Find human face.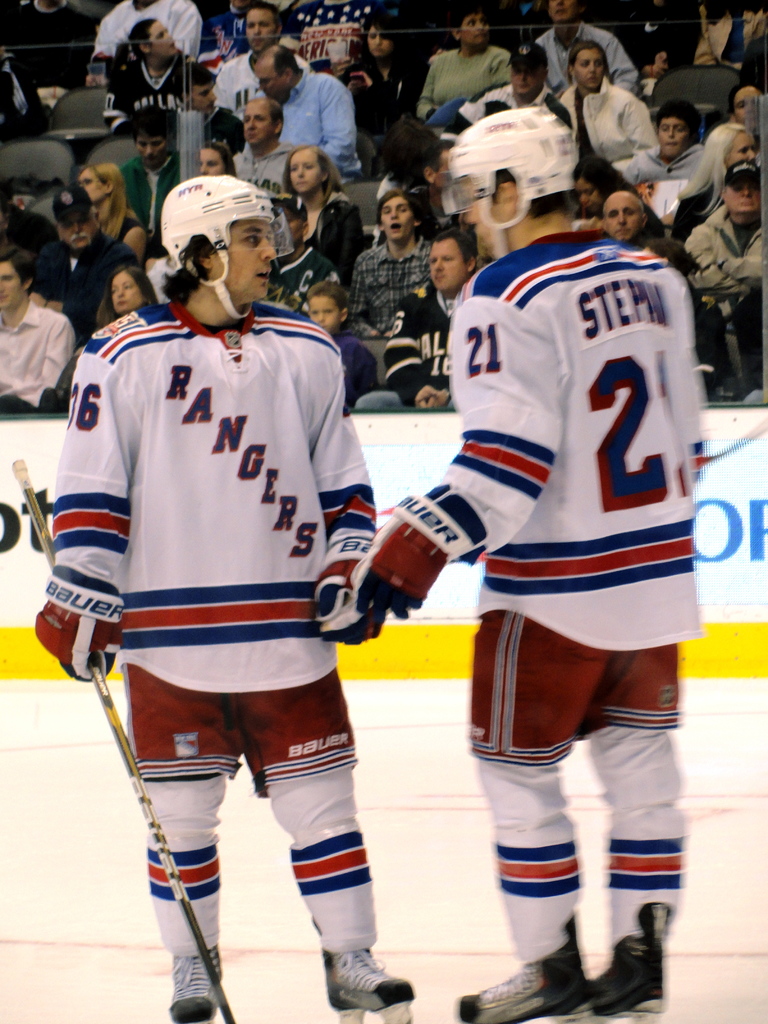
736/86/764/122.
